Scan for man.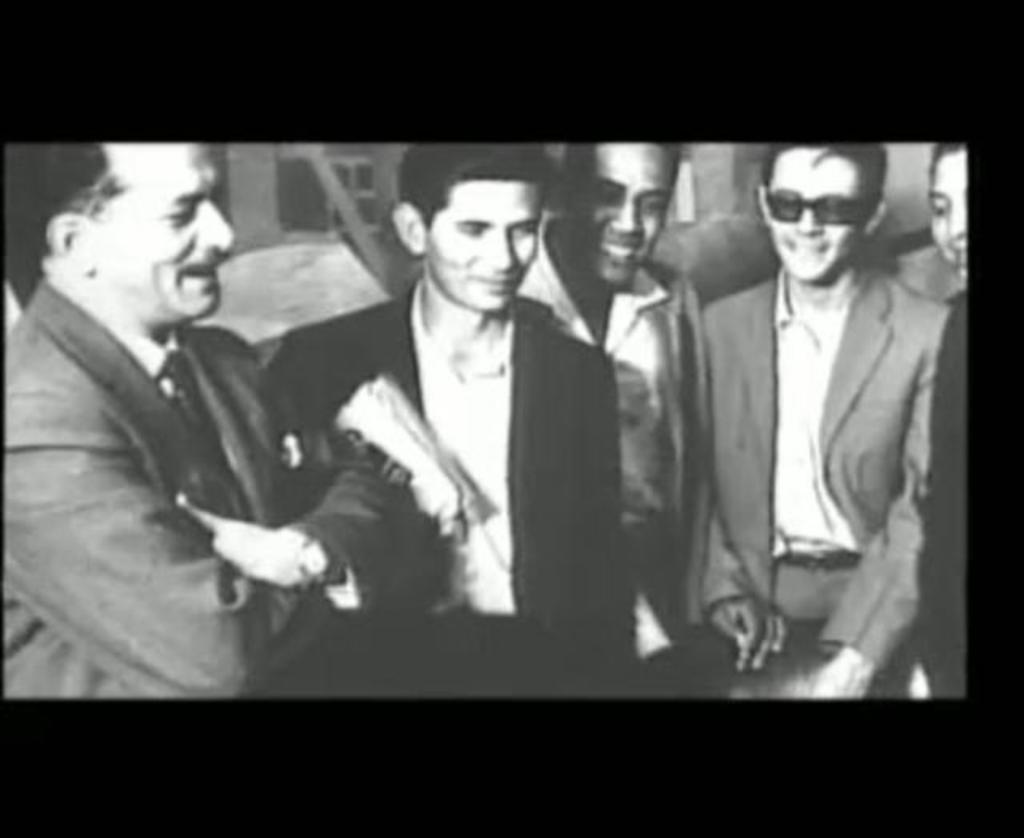
Scan result: 518, 141, 786, 700.
